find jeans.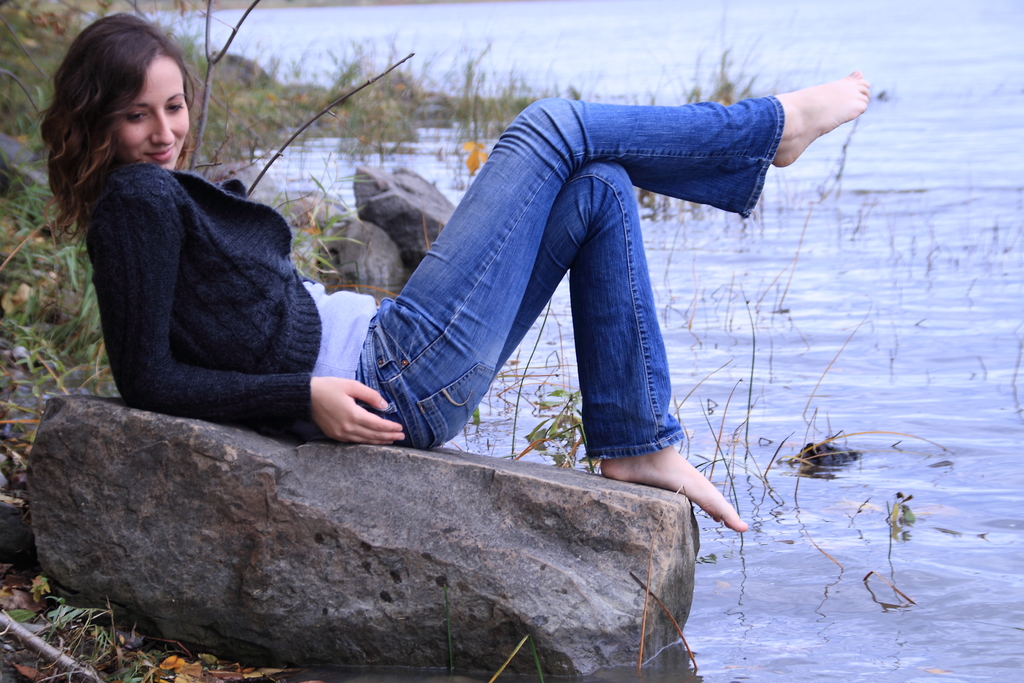
locate(363, 95, 785, 454).
